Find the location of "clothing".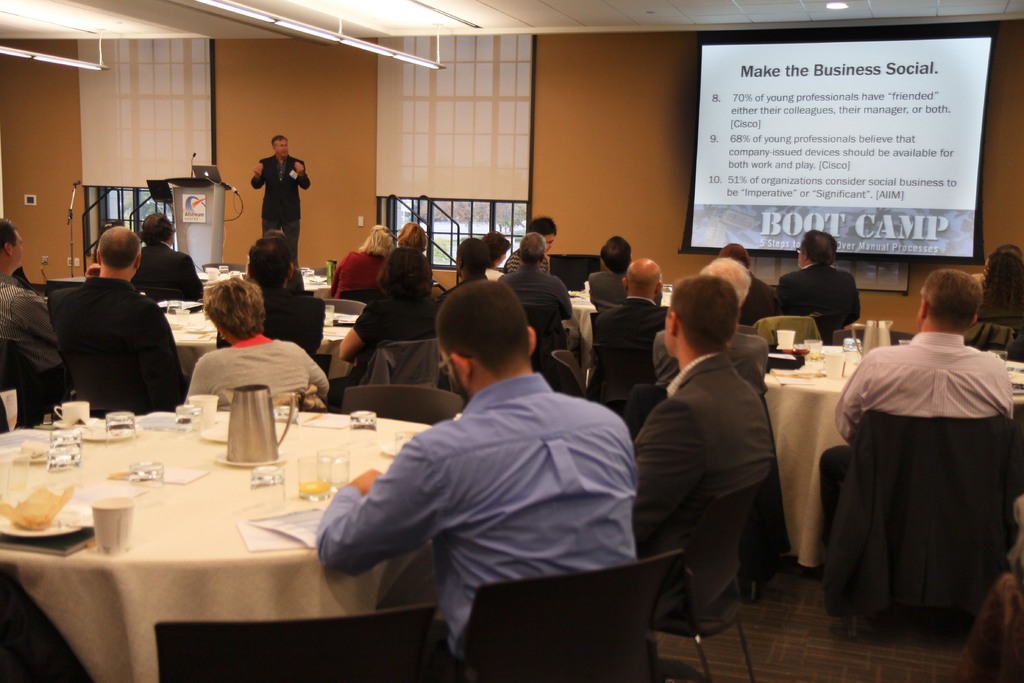
Location: box(0, 276, 72, 377).
